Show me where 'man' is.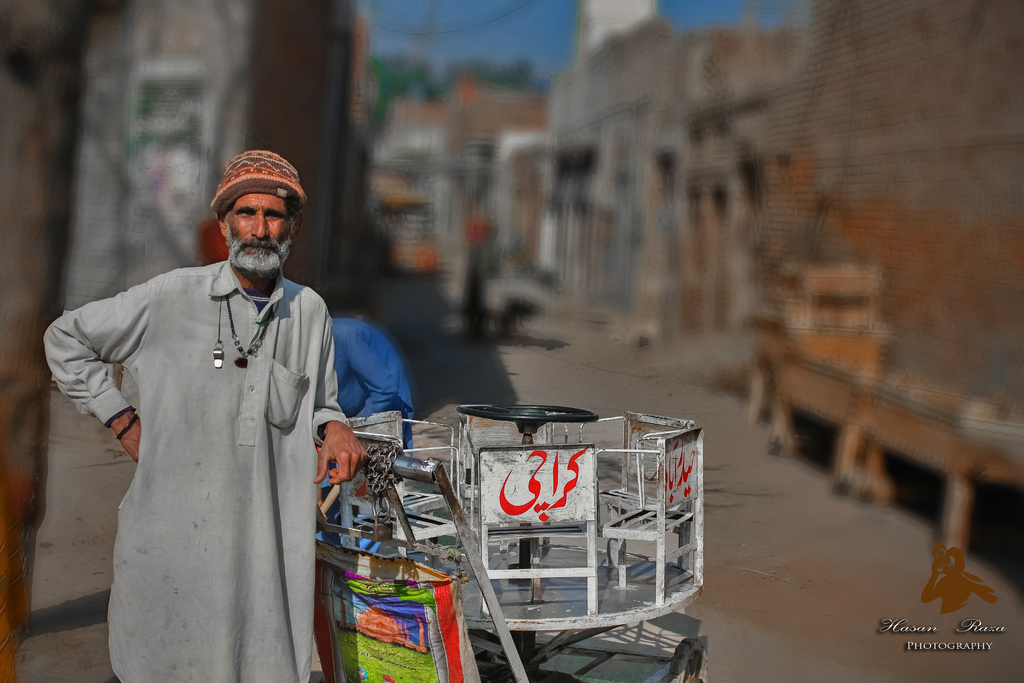
'man' is at (x1=51, y1=129, x2=364, y2=671).
